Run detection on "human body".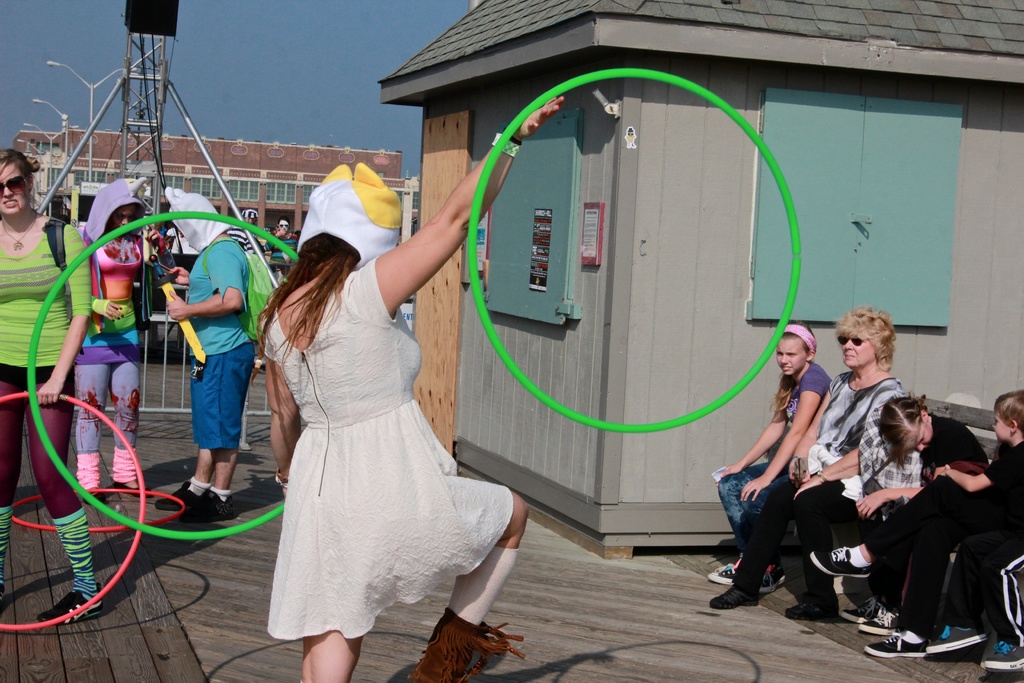
Result: 150 232 253 525.
